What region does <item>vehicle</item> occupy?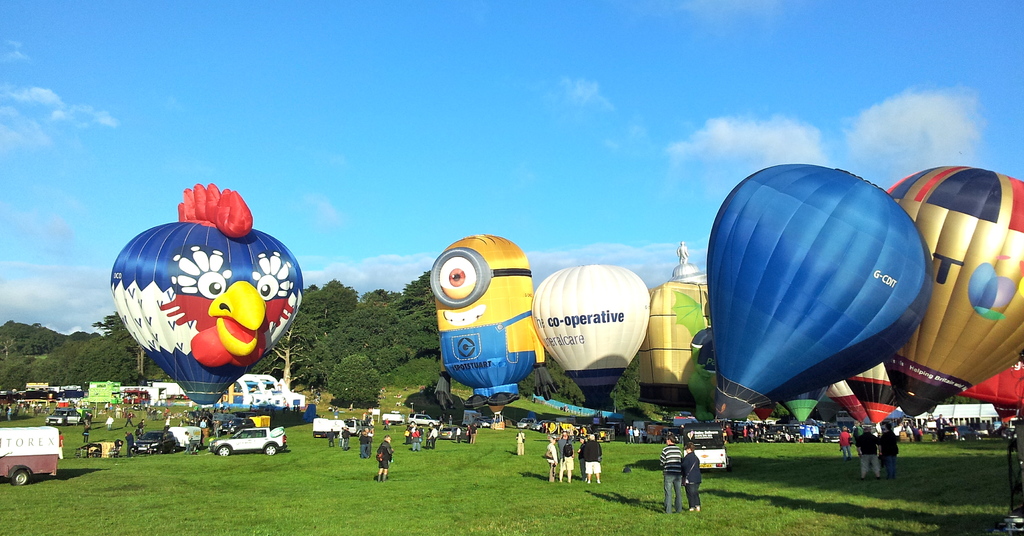
select_region(404, 412, 437, 428).
